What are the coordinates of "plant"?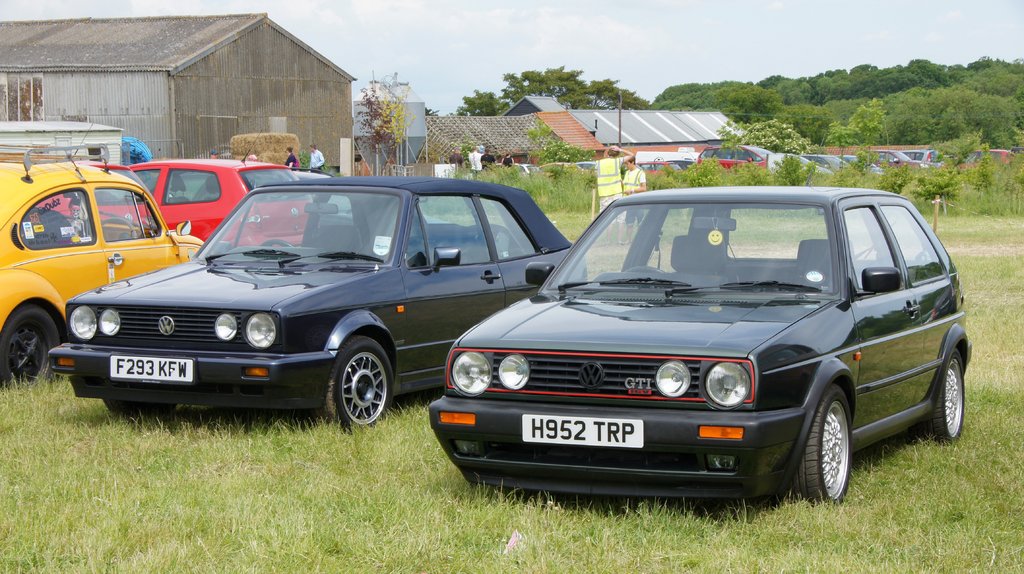
976/145/998/193.
